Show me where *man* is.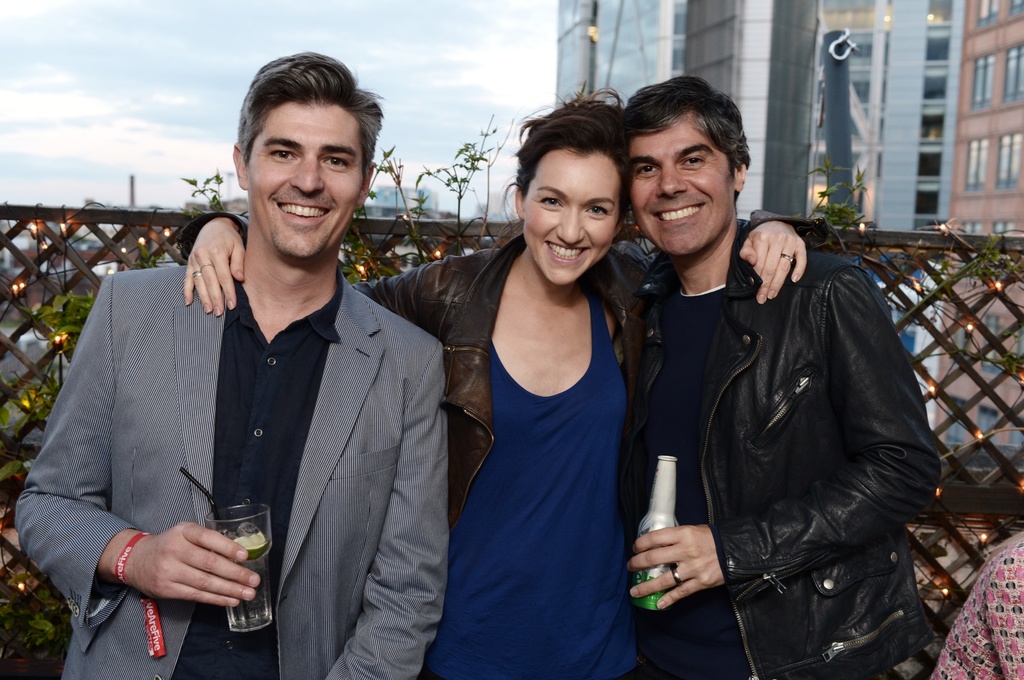
*man* is at Rect(36, 99, 465, 676).
